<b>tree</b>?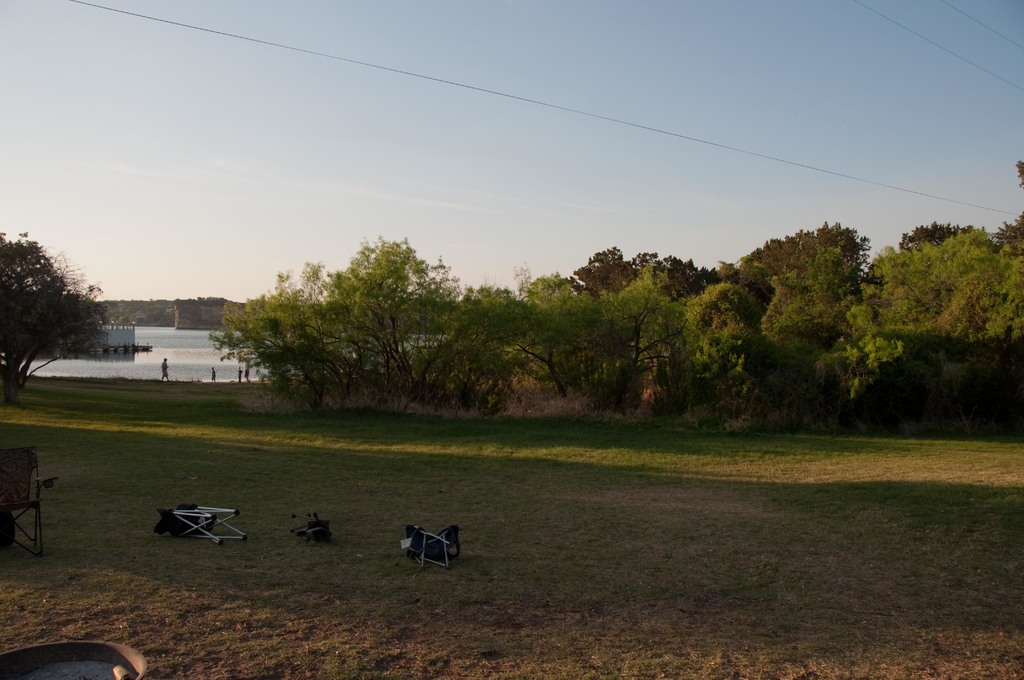
bbox=[593, 268, 687, 417]
